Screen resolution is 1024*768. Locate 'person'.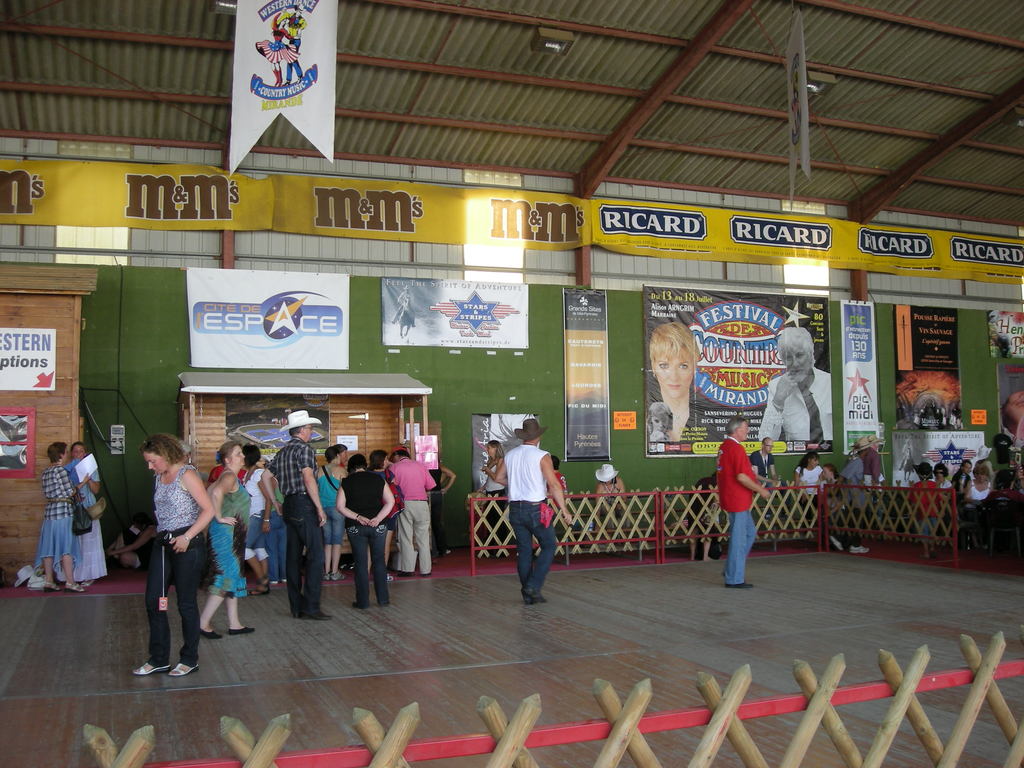
box=[102, 431, 218, 678].
